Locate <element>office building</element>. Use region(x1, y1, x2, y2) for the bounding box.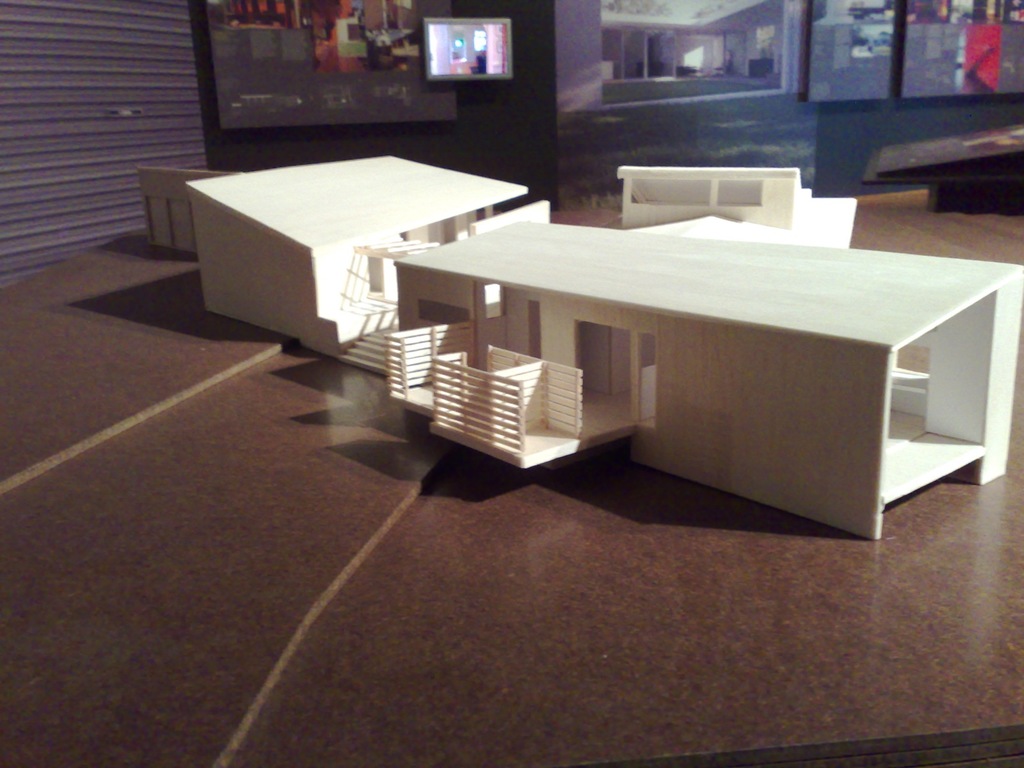
region(0, 0, 1023, 767).
